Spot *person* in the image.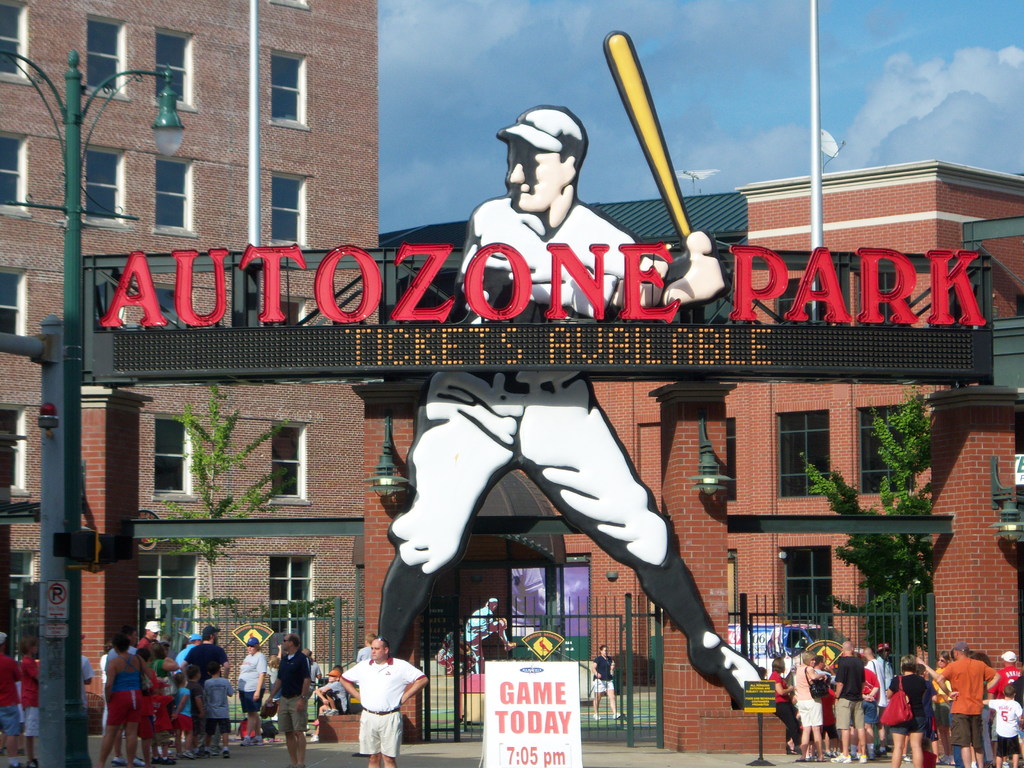
*person* found at left=884, top=656, right=930, bottom=767.
